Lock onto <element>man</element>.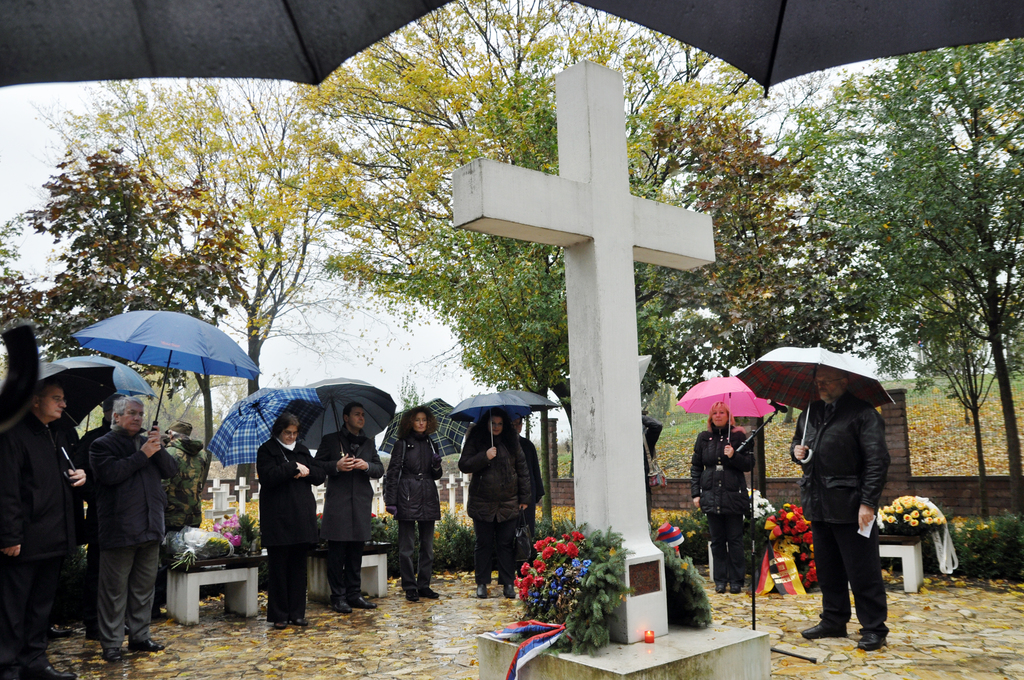
Locked: Rect(0, 378, 79, 679).
